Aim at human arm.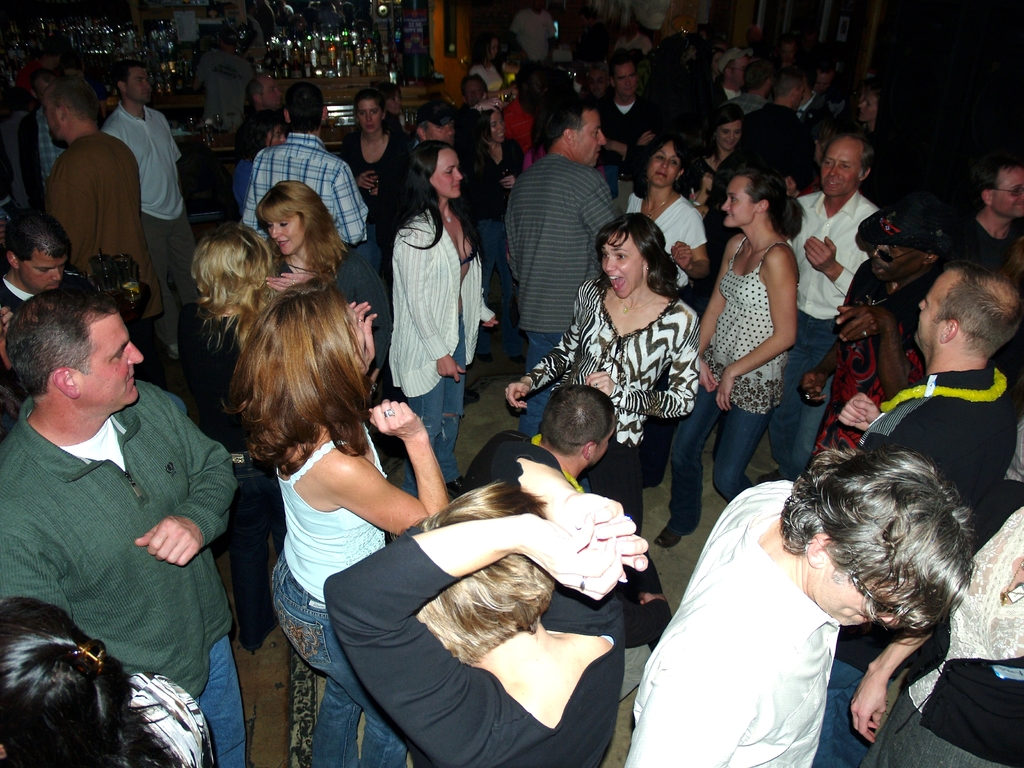
Aimed at x1=799 y1=341 x2=843 y2=412.
